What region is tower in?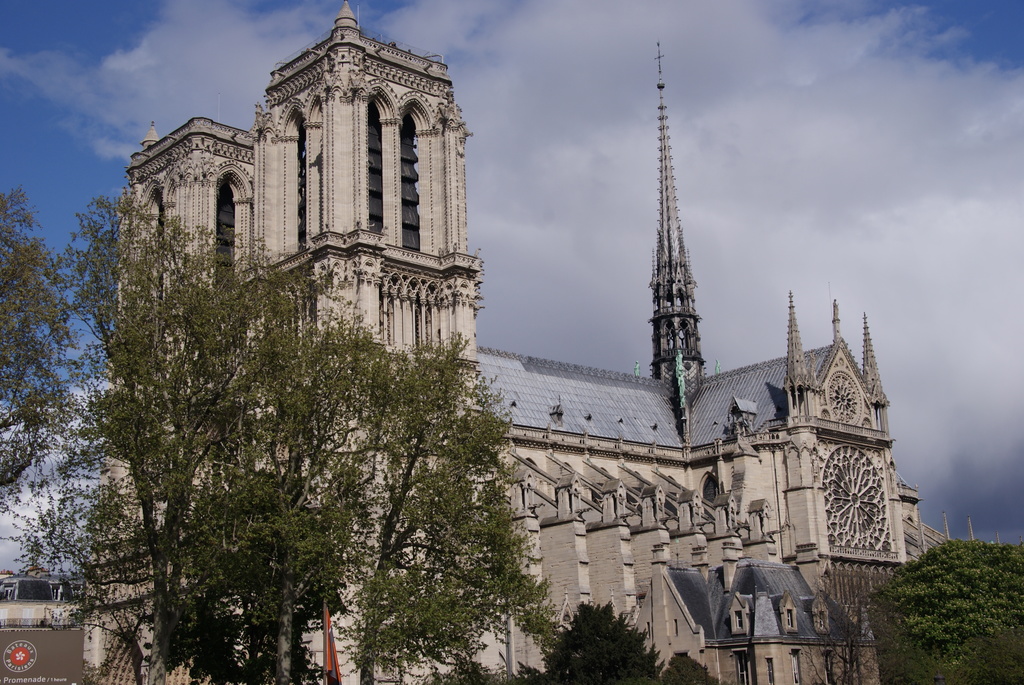
detection(641, 25, 720, 445).
